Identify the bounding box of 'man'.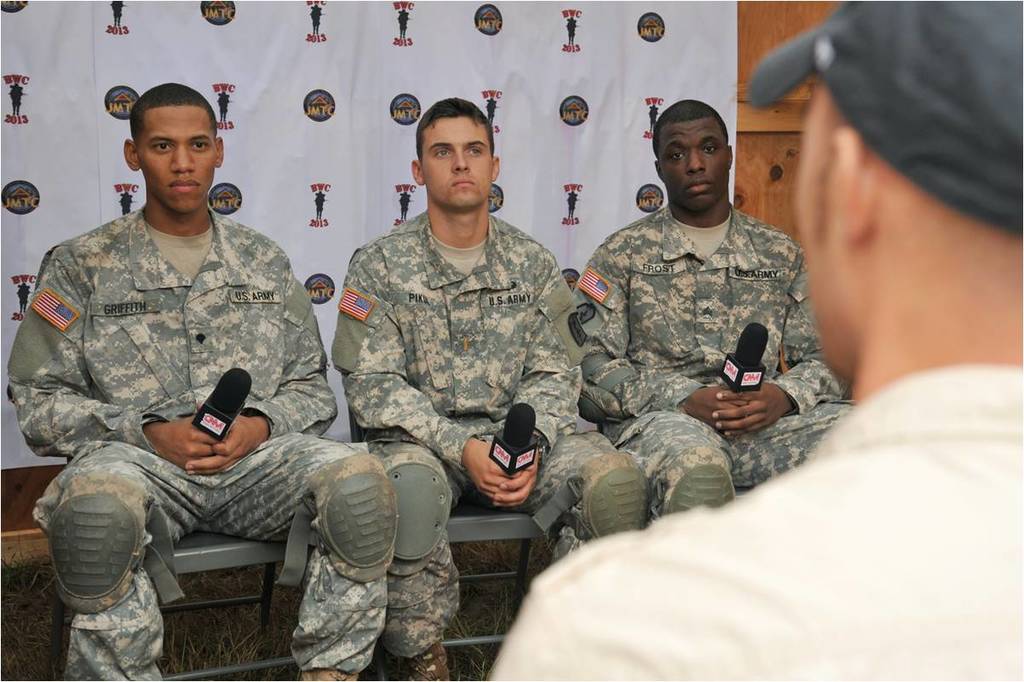
9, 81, 399, 681.
